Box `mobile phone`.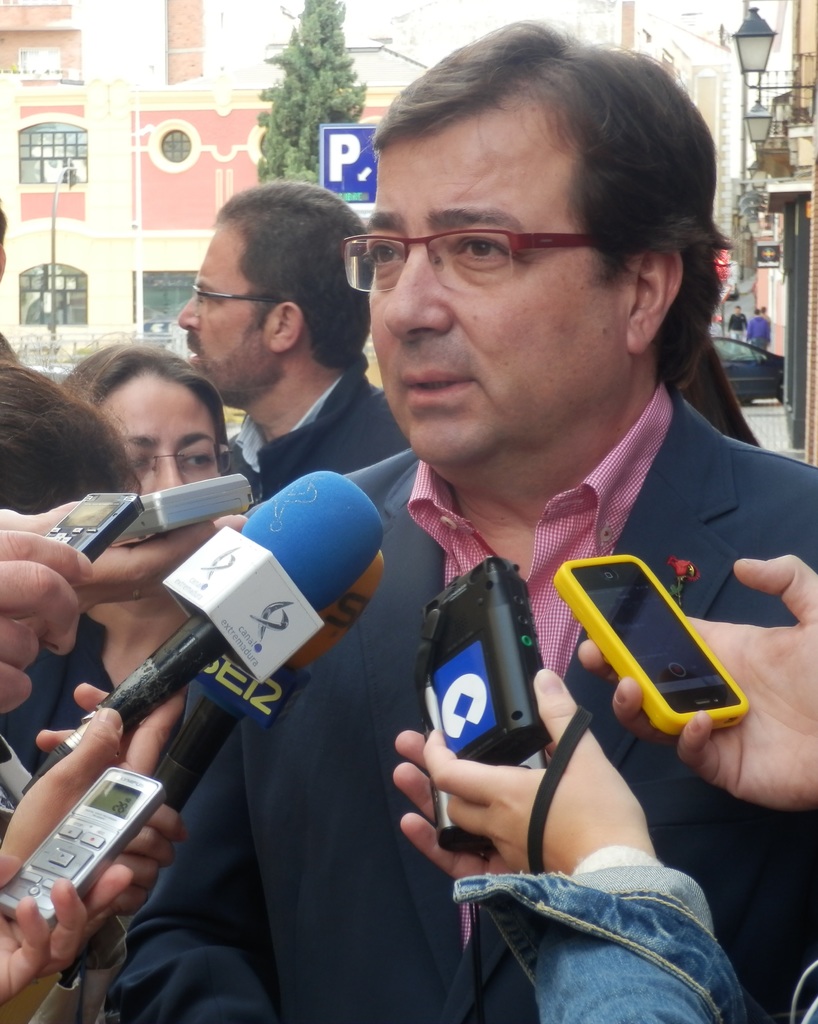
<region>556, 556, 747, 736</region>.
